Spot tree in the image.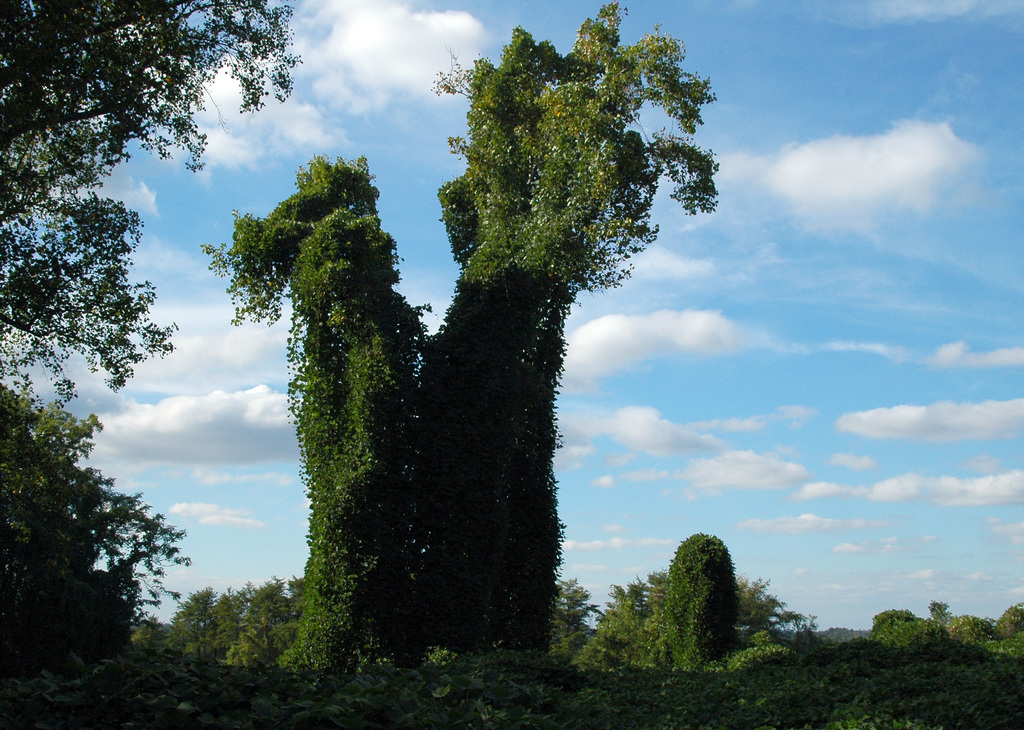
tree found at bbox=(884, 606, 1023, 647).
